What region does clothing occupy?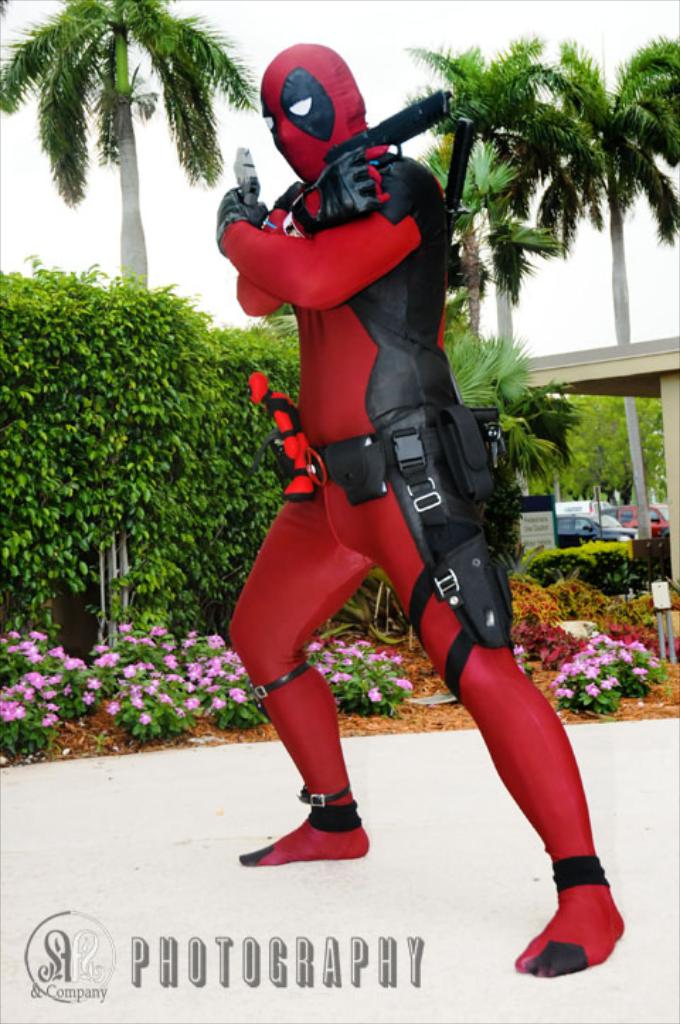
BBox(188, 38, 632, 982).
